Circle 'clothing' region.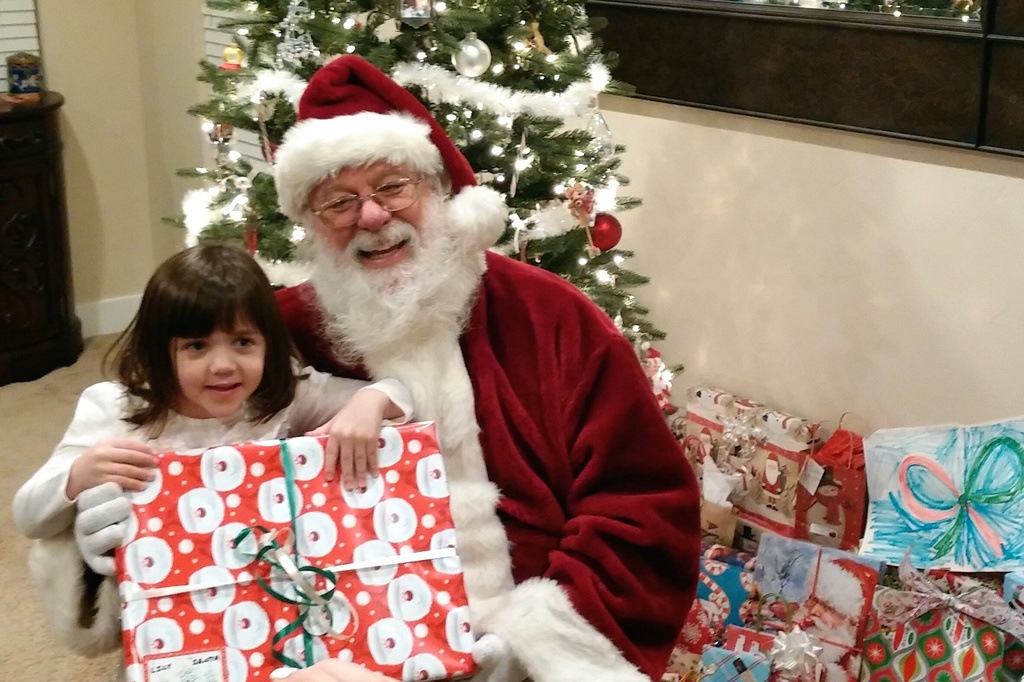
Region: bbox(39, 269, 694, 681).
